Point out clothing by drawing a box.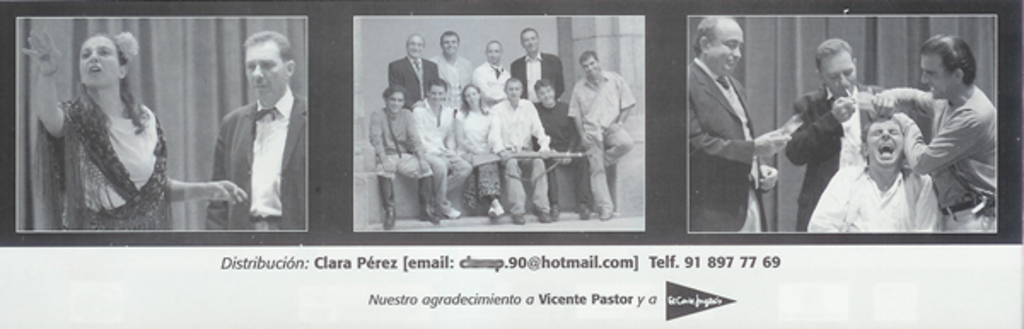
(794, 97, 864, 235).
